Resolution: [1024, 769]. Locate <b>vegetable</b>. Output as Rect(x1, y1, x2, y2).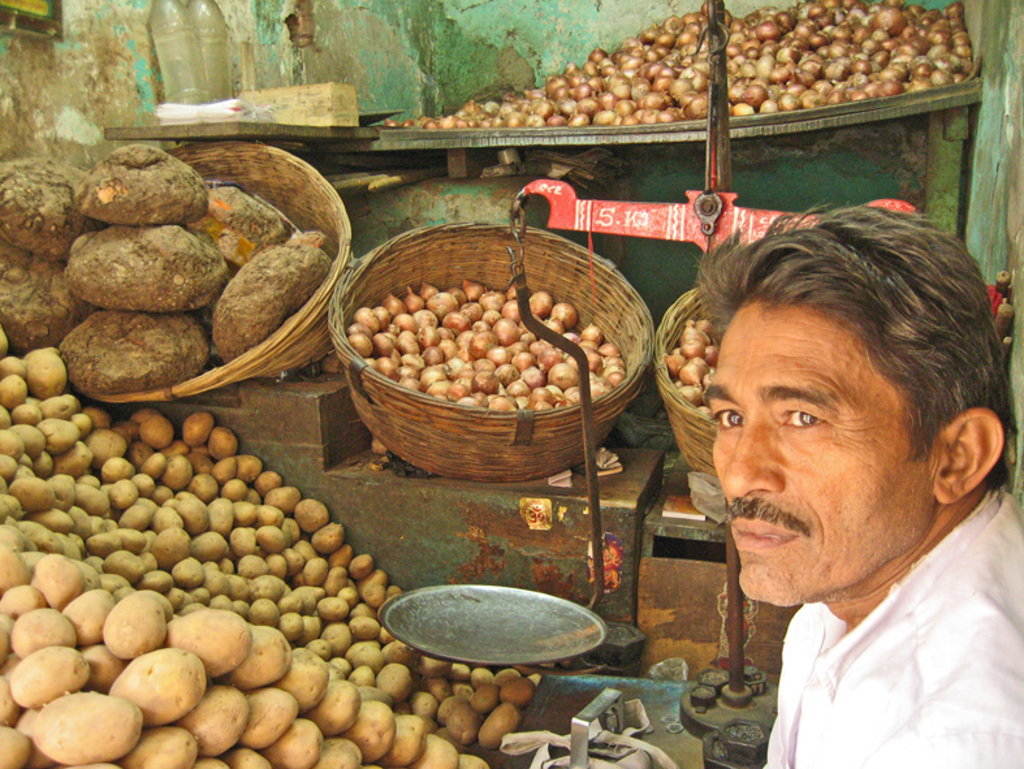
Rect(87, 554, 111, 573).
